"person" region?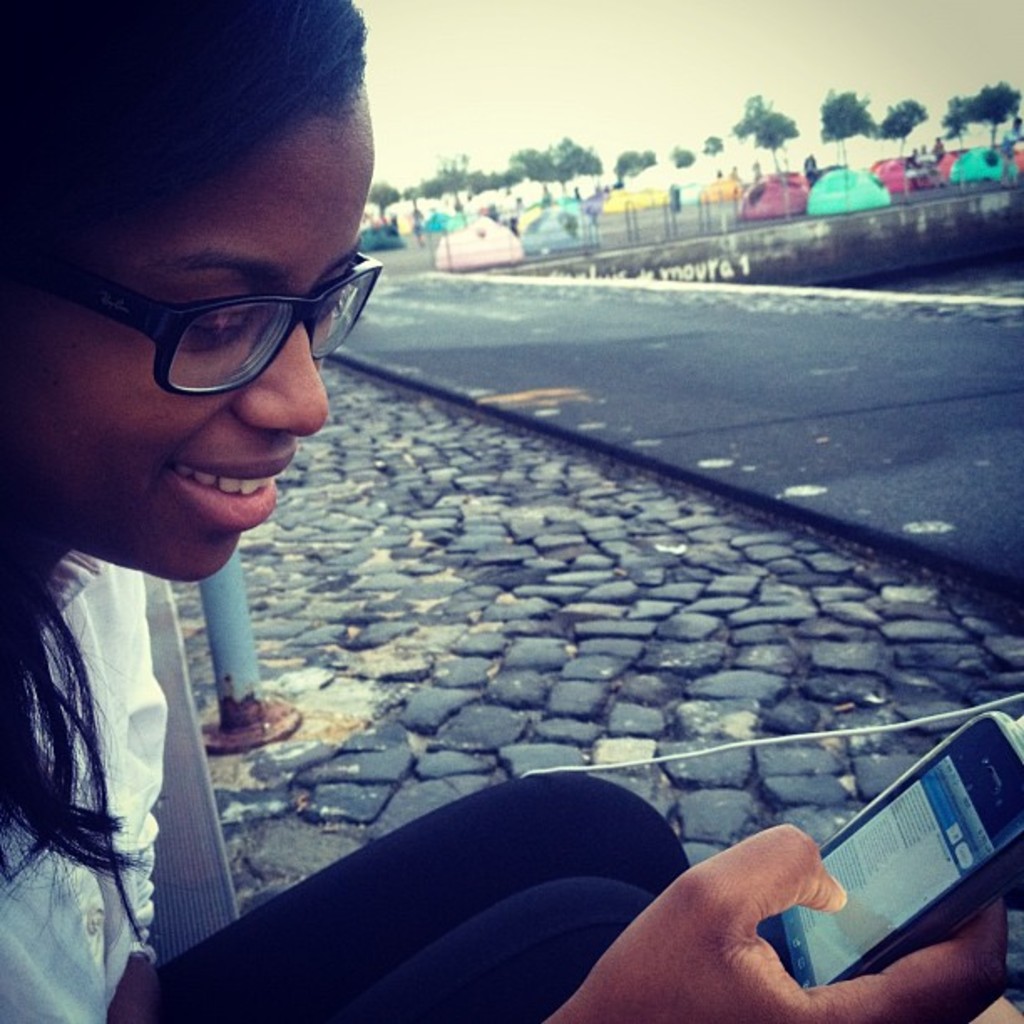
[0, 0, 1022, 1021]
